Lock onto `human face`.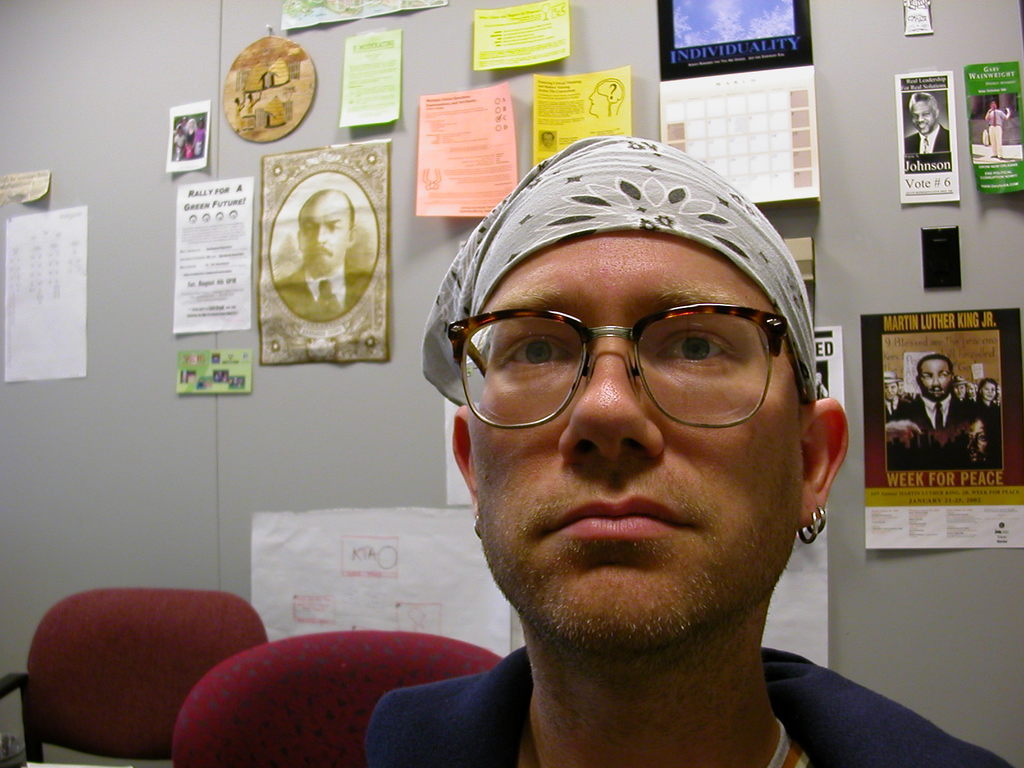
Locked: 912:99:932:135.
